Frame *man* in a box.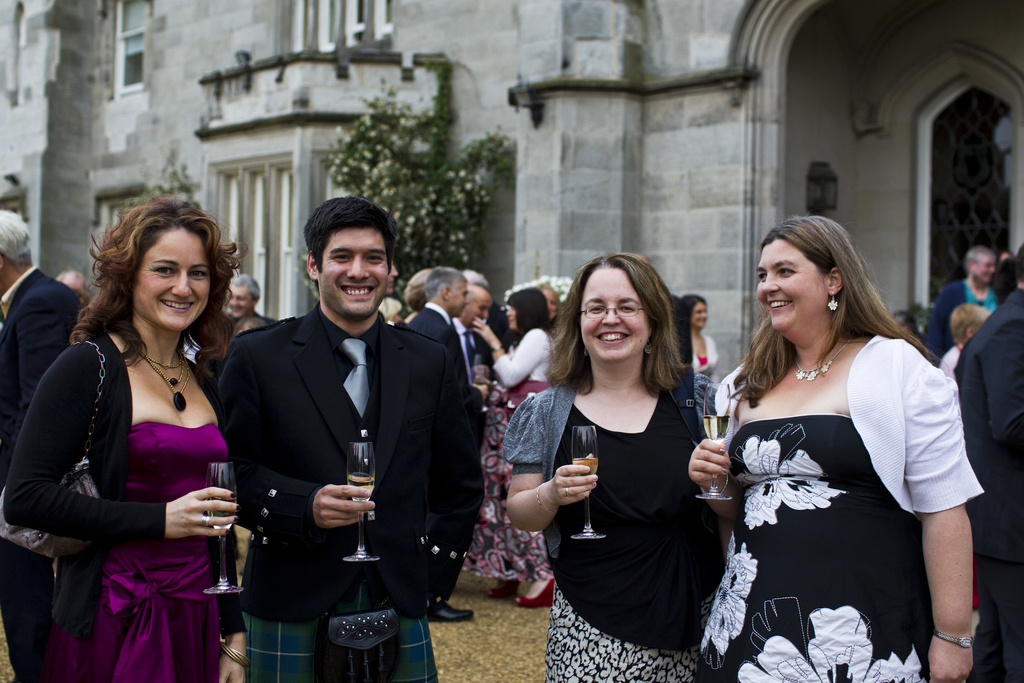
box=[949, 248, 1023, 682].
